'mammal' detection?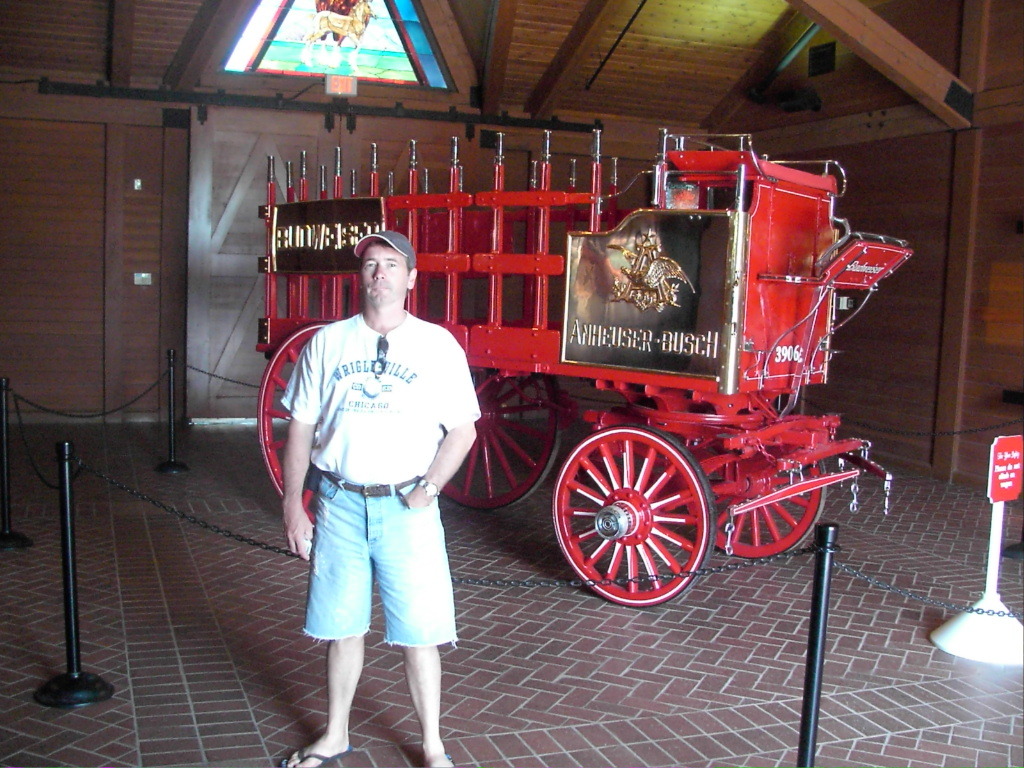
locate(294, 0, 377, 71)
